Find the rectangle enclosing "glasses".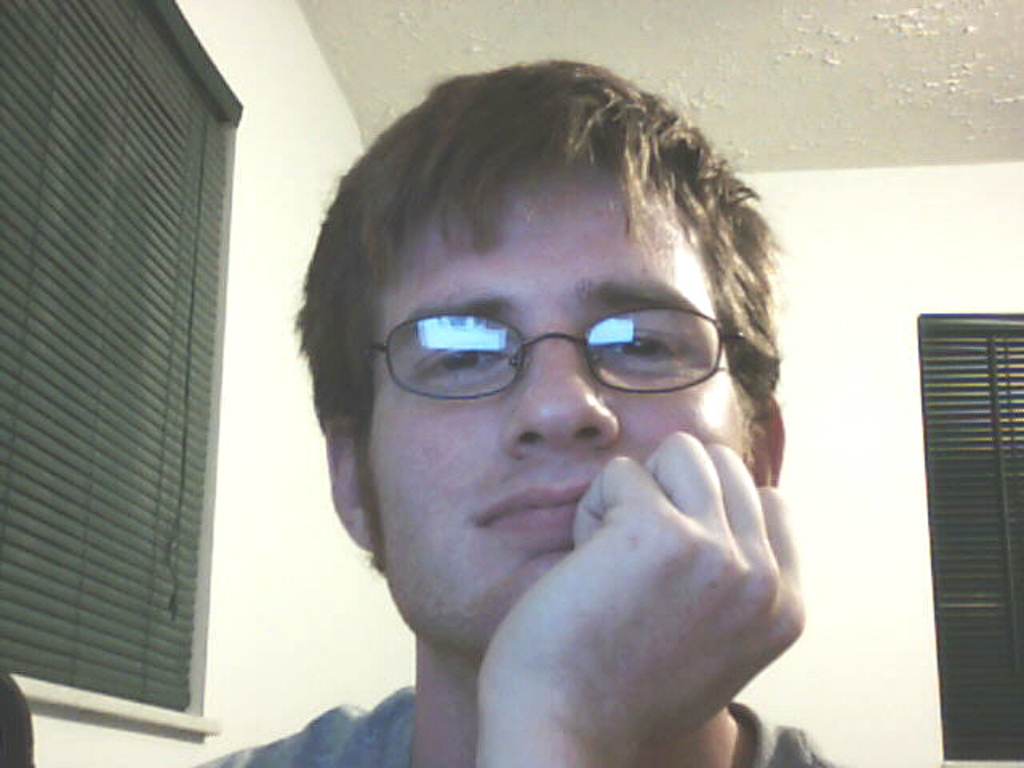
<box>355,283,750,414</box>.
